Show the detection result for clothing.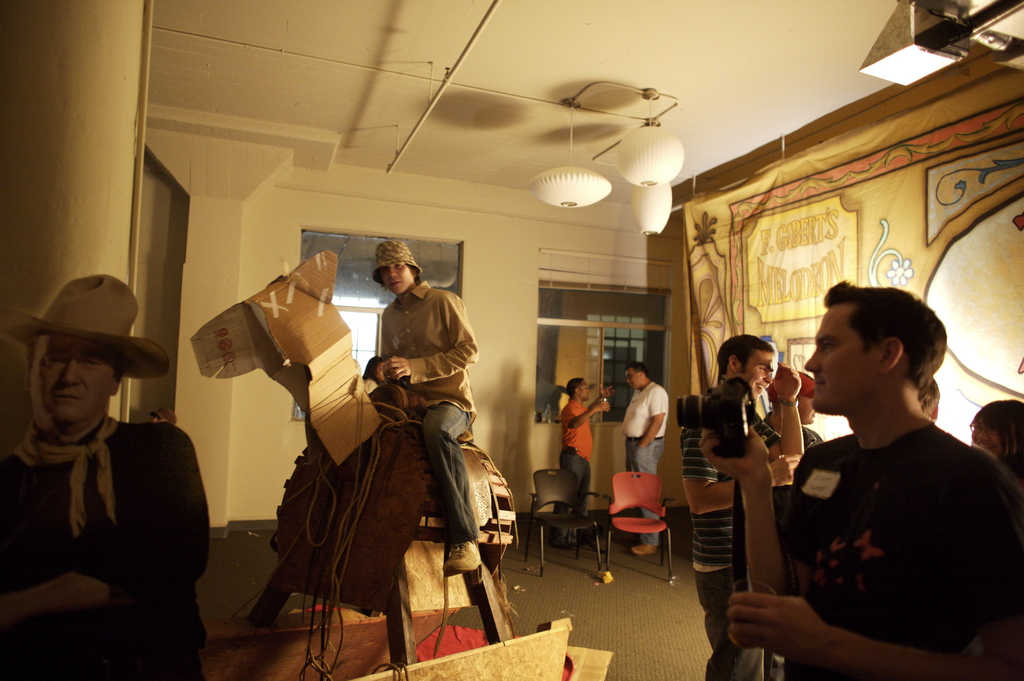
left=0, top=421, right=220, bottom=661.
